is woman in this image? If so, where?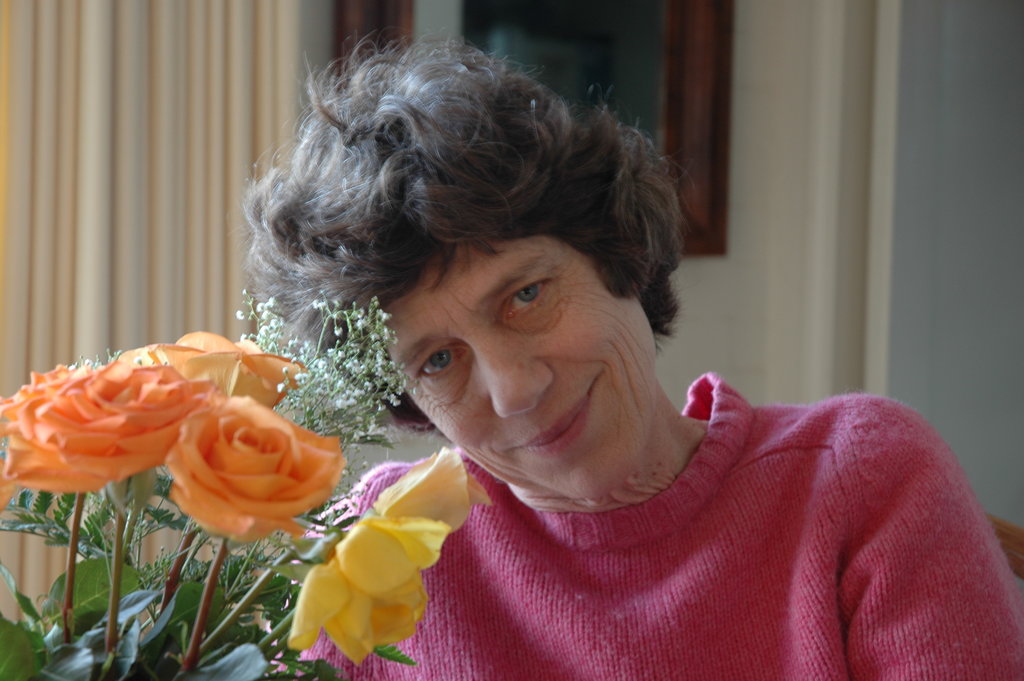
Yes, at x1=182, y1=78, x2=917, y2=669.
